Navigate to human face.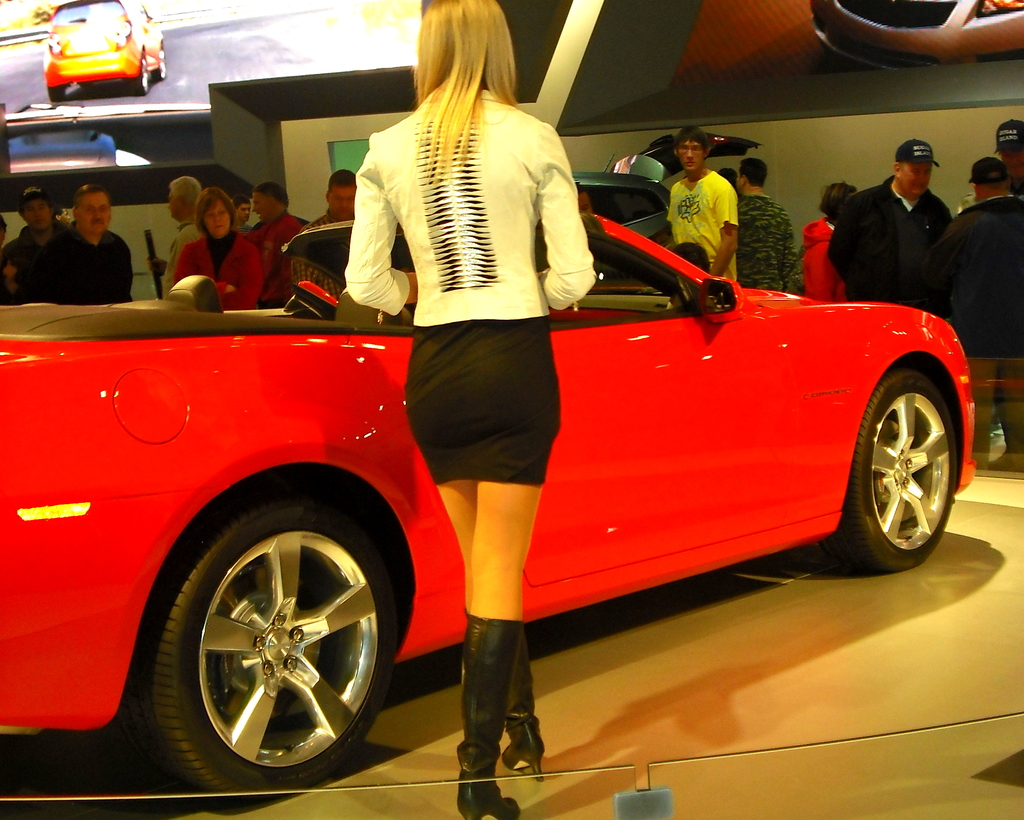
Navigation target: (left=897, top=155, right=934, bottom=196).
